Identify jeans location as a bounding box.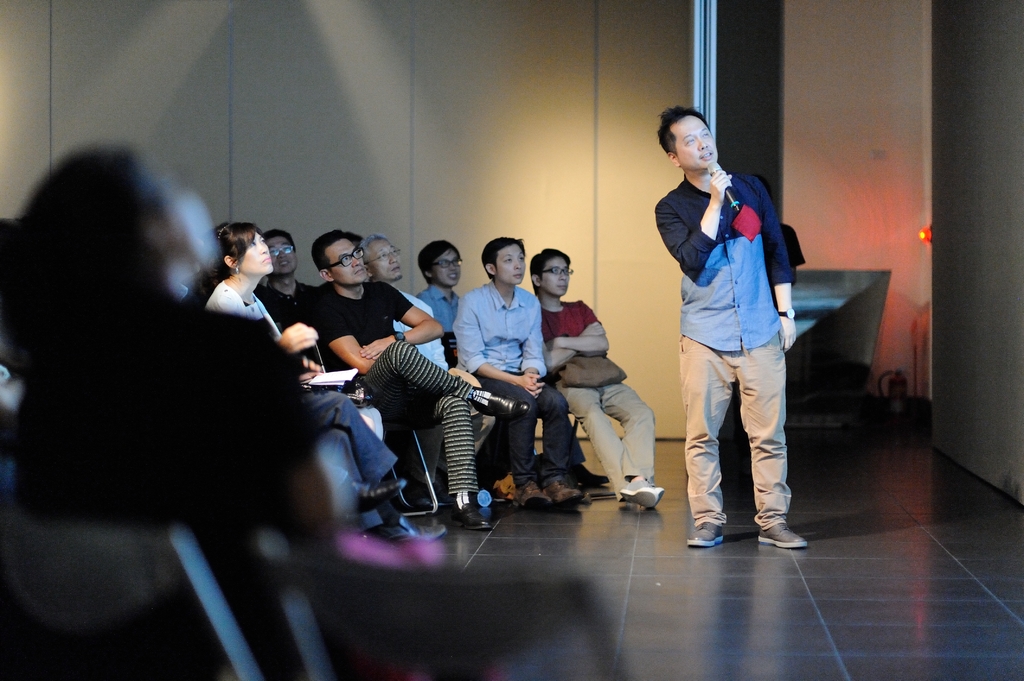
557:376:673:498.
